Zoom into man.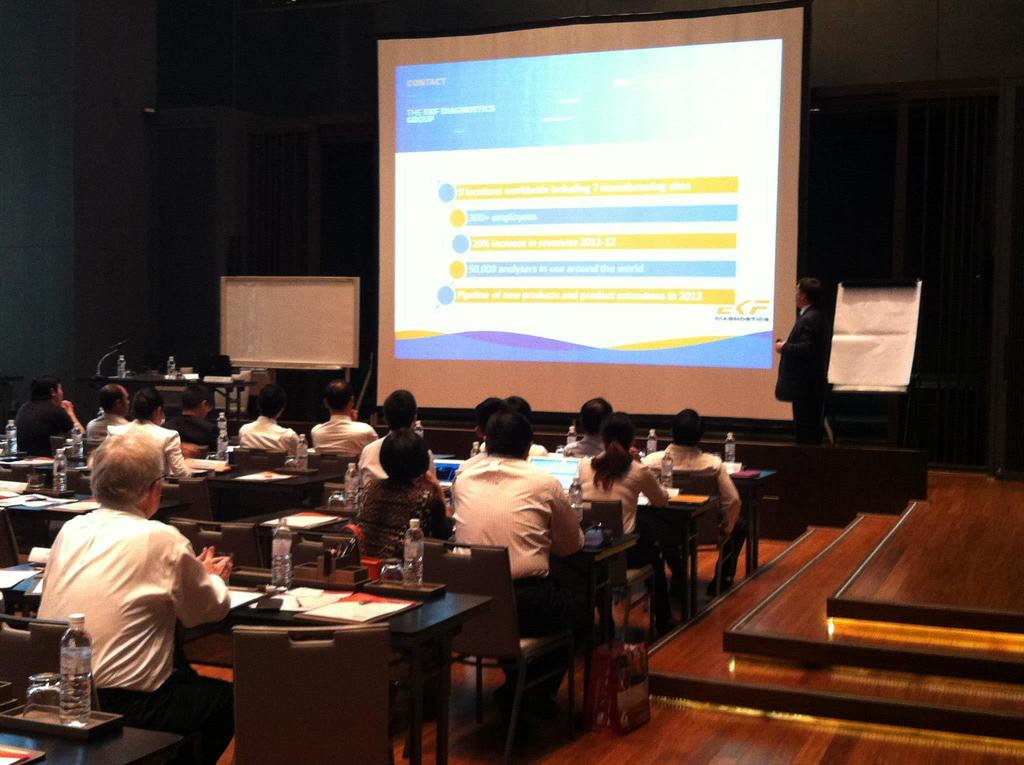
Zoom target: box=[164, 377, 217, 456].
